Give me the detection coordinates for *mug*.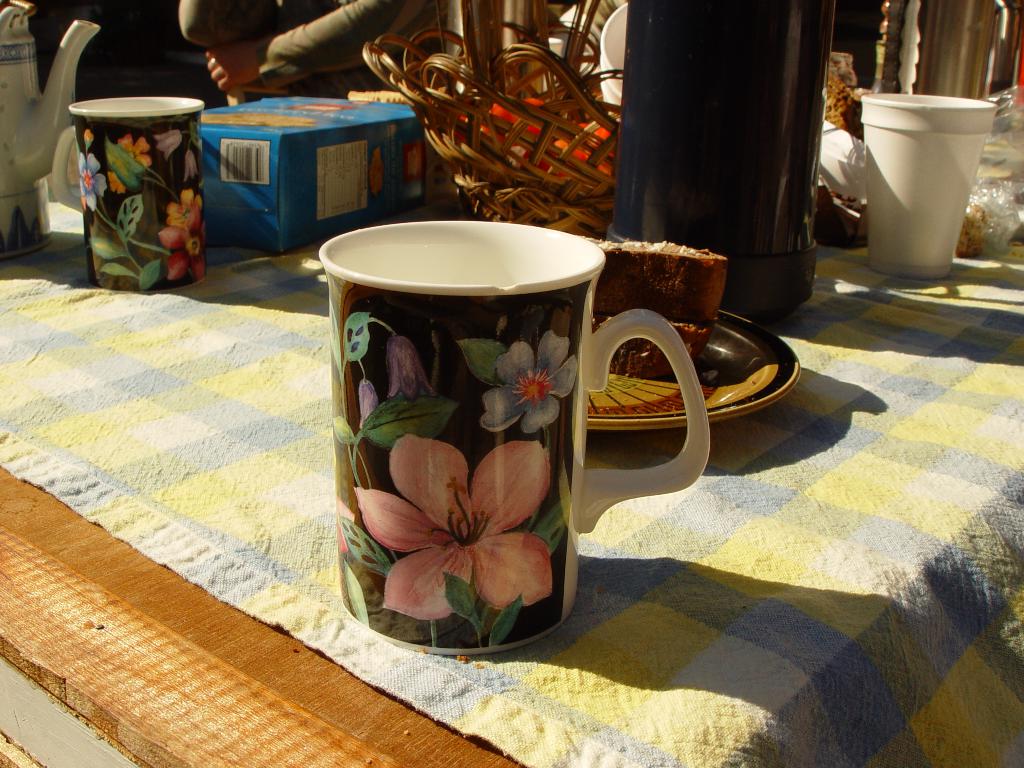
317 220 708 653.
